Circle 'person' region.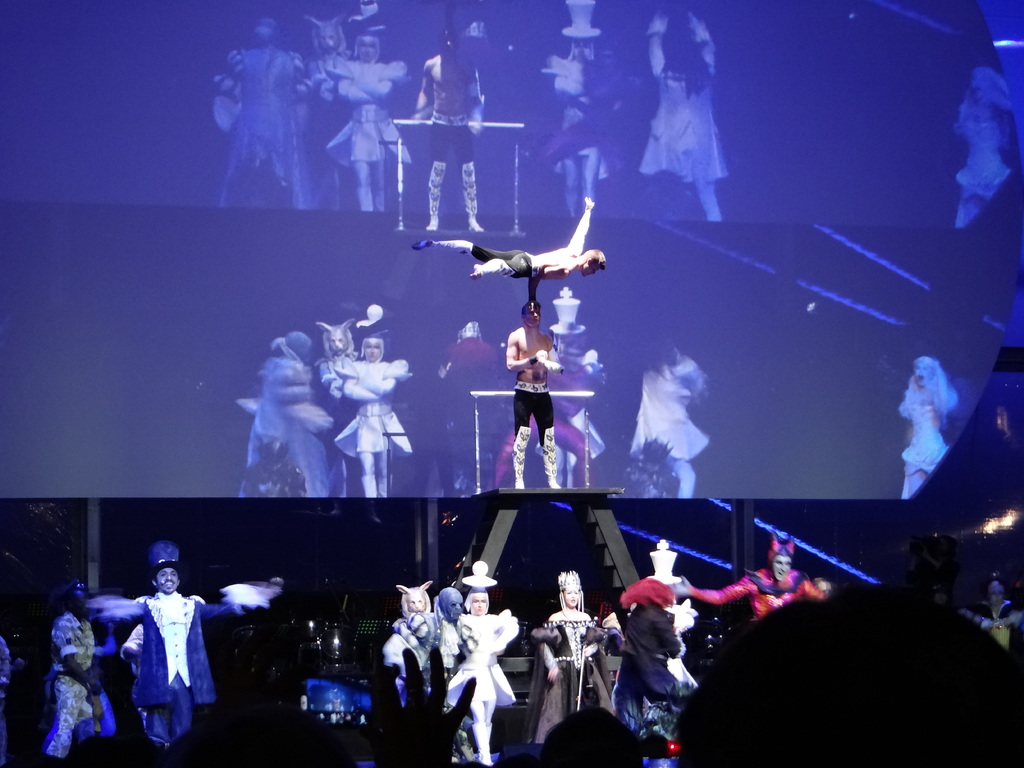
Region: {"left": 86, "top": 616, "right": 118, "bottom": 743}.
